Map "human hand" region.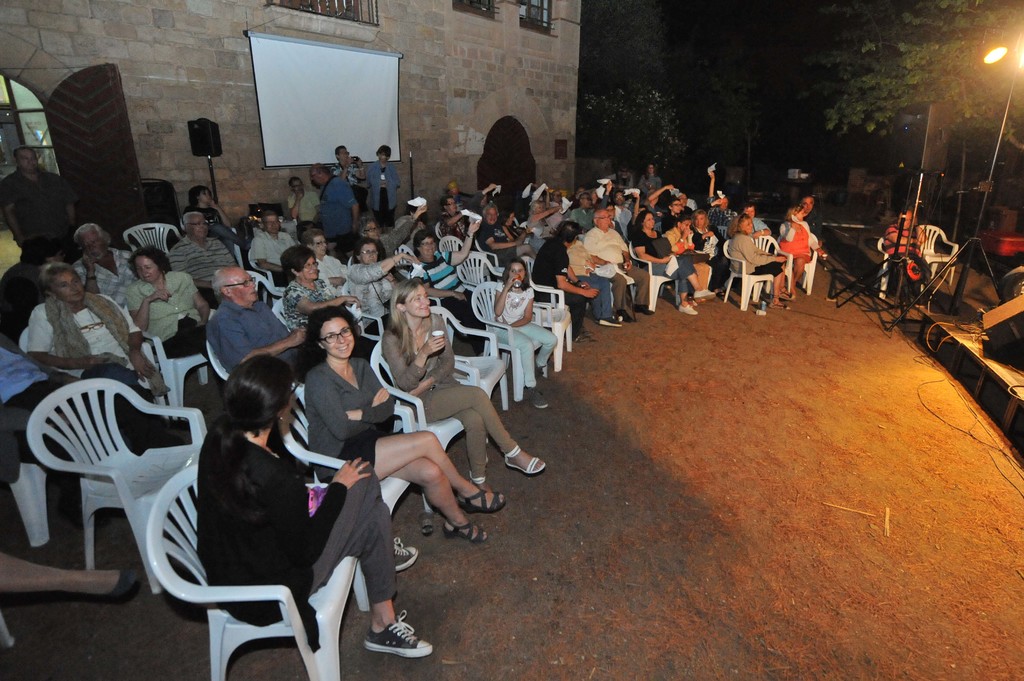
Mapped to l=420, t=335, r=447, b=359.
